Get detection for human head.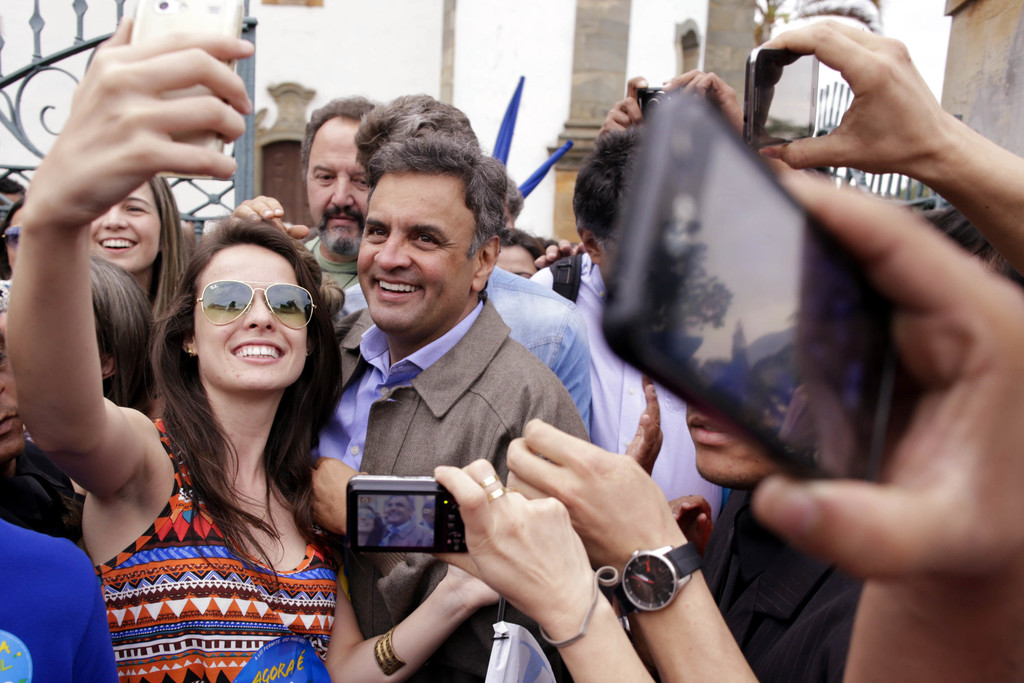
Detection: x1=387, y1=492, x2=413, y2=520.
